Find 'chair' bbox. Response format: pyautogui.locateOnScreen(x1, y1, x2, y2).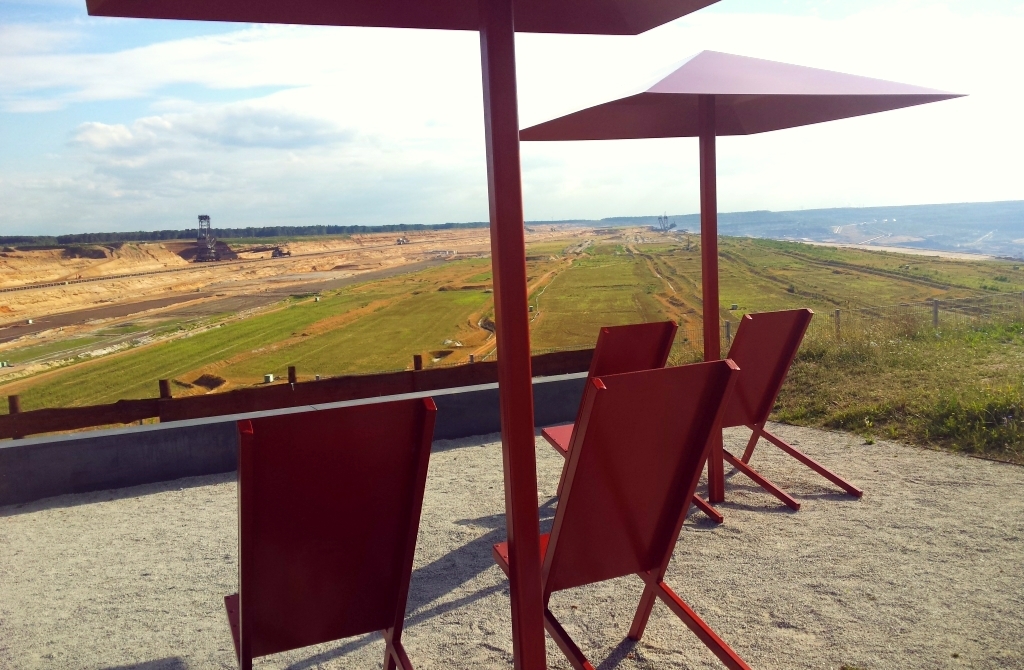
pyautogui.locateOnScreen(535, 314, 715, 522).
